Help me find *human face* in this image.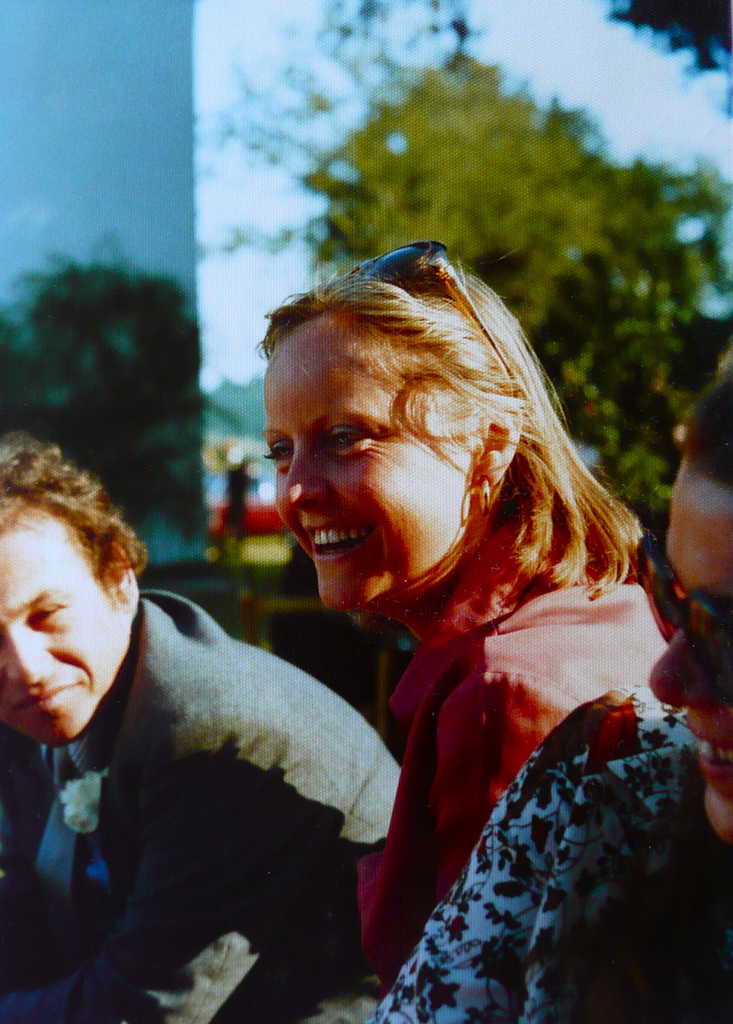
Found it: pyautogui.locateOnScreen(0, 536, 117, 745).
